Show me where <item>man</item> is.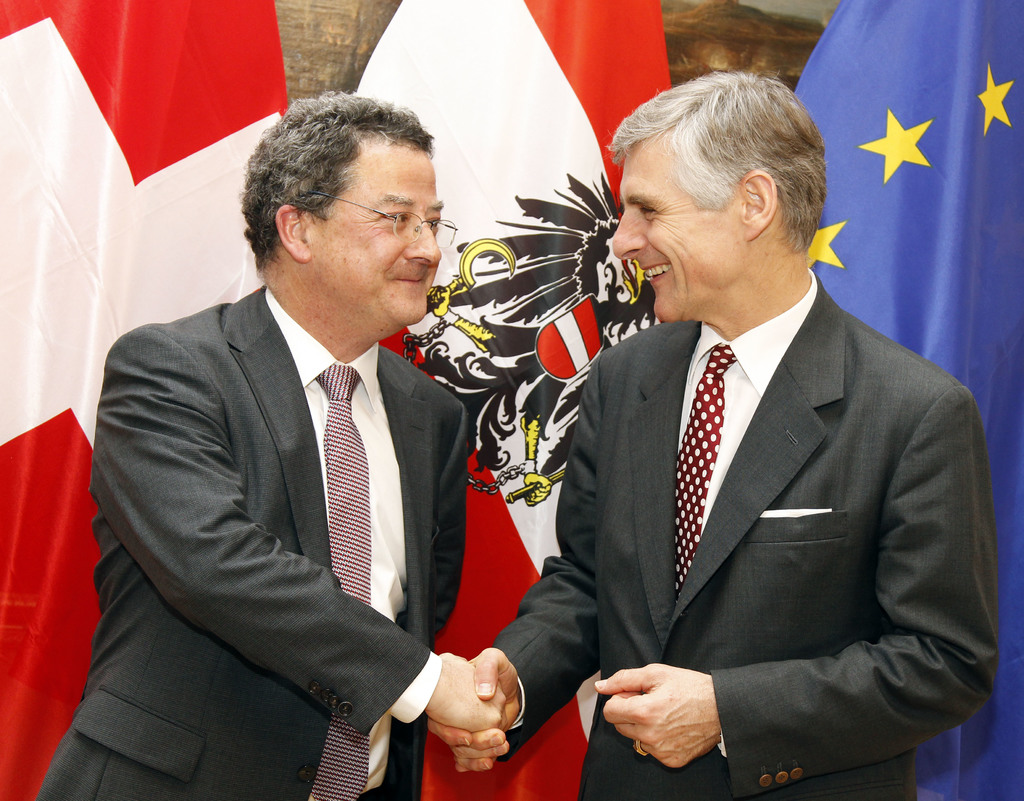
<item>man</item> is at detection(31, 95, 509, 800).
